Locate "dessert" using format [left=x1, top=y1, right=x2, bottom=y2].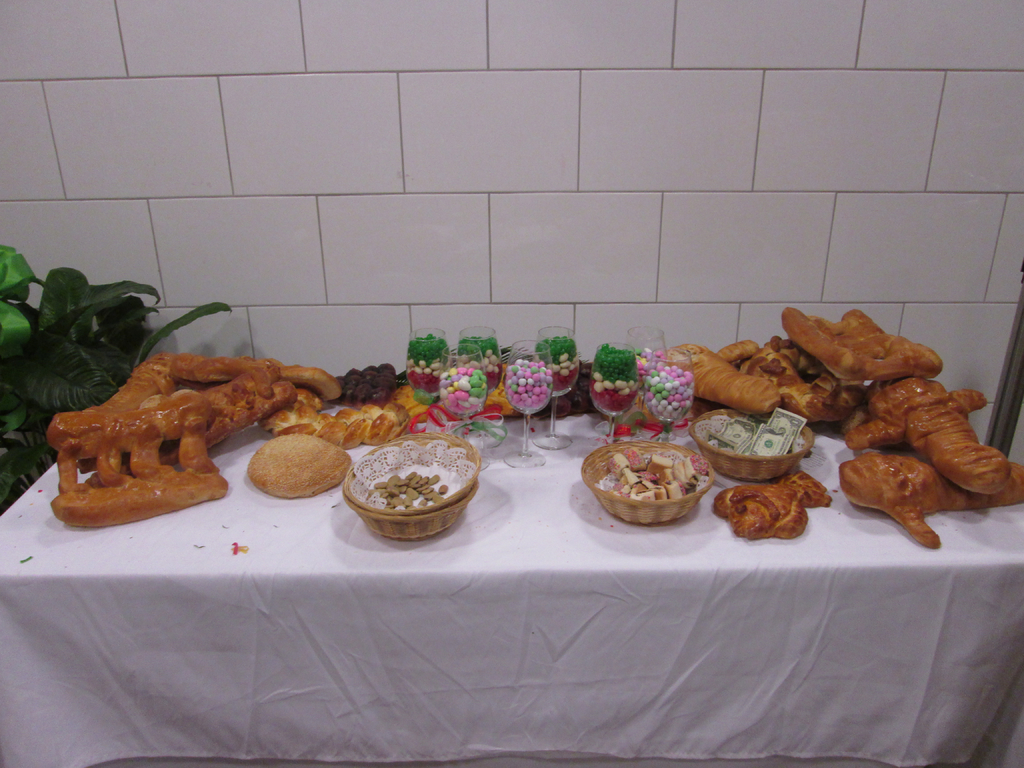
[left=682, top=356, right=790, bottom=433].
